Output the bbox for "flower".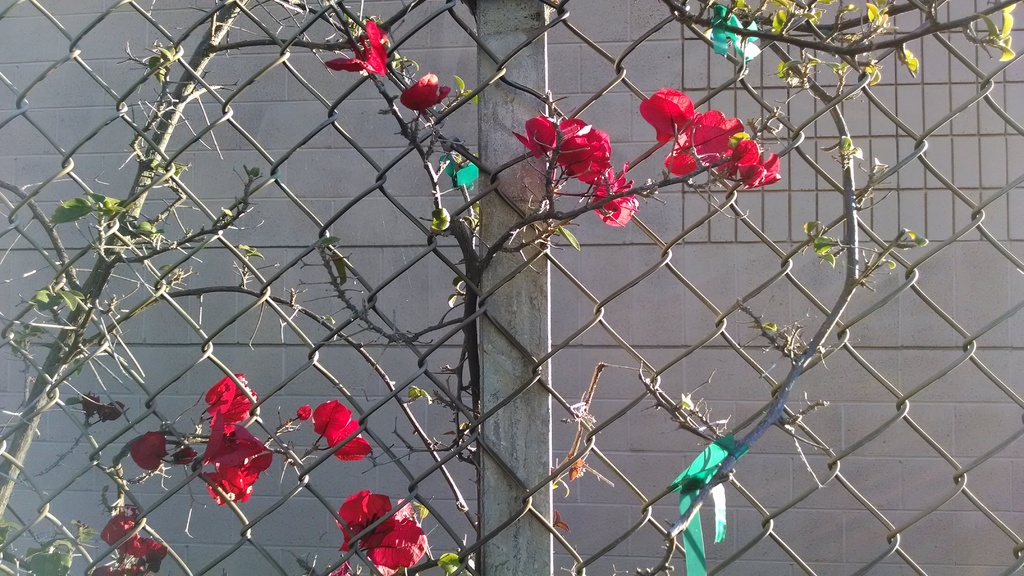
<bbox>334, 492, 425, 575</bbox>.
